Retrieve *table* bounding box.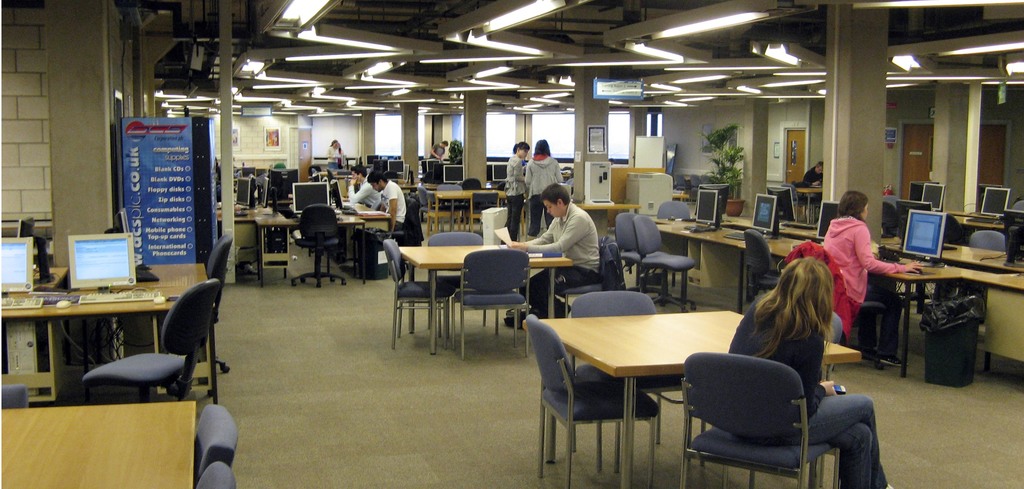
Bounding box: 791,185,824,226.
